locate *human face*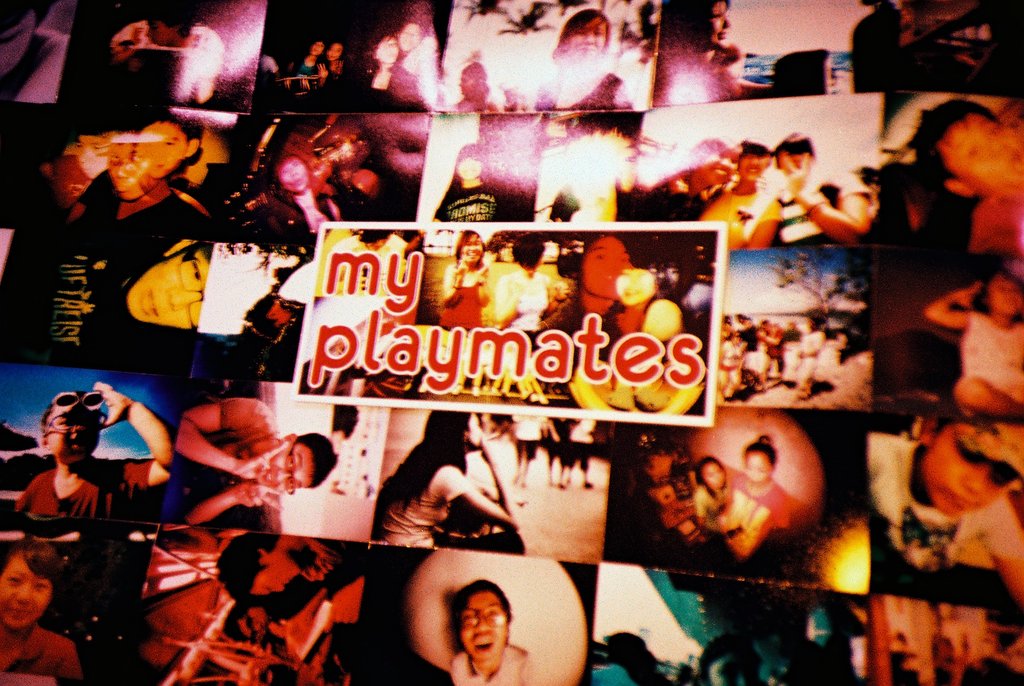
x1=453, y1=241, x2=484, y2=266
